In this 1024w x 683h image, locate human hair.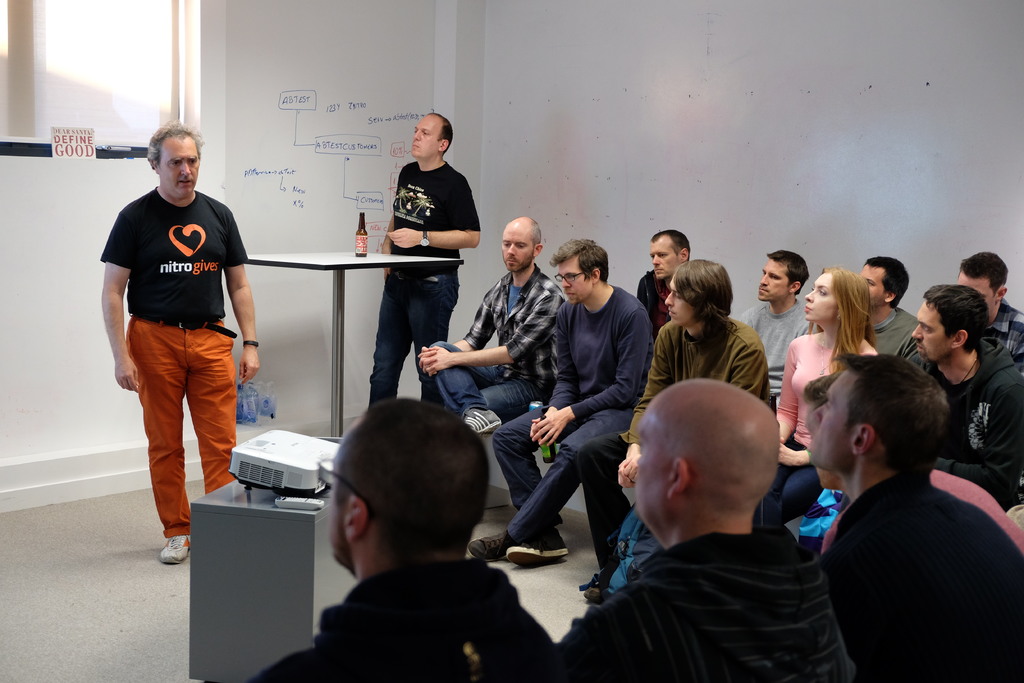
Bounding box: box=[804, 372, 833, 411].
